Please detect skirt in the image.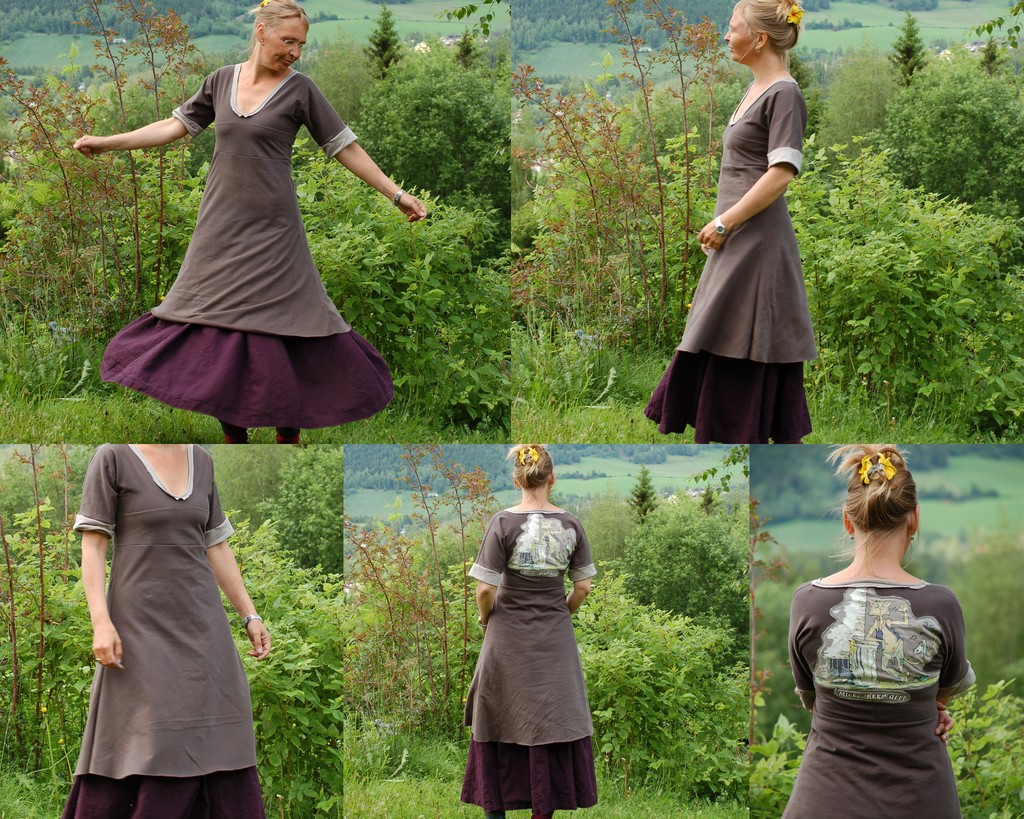
region(64, 771, 266, 817).
